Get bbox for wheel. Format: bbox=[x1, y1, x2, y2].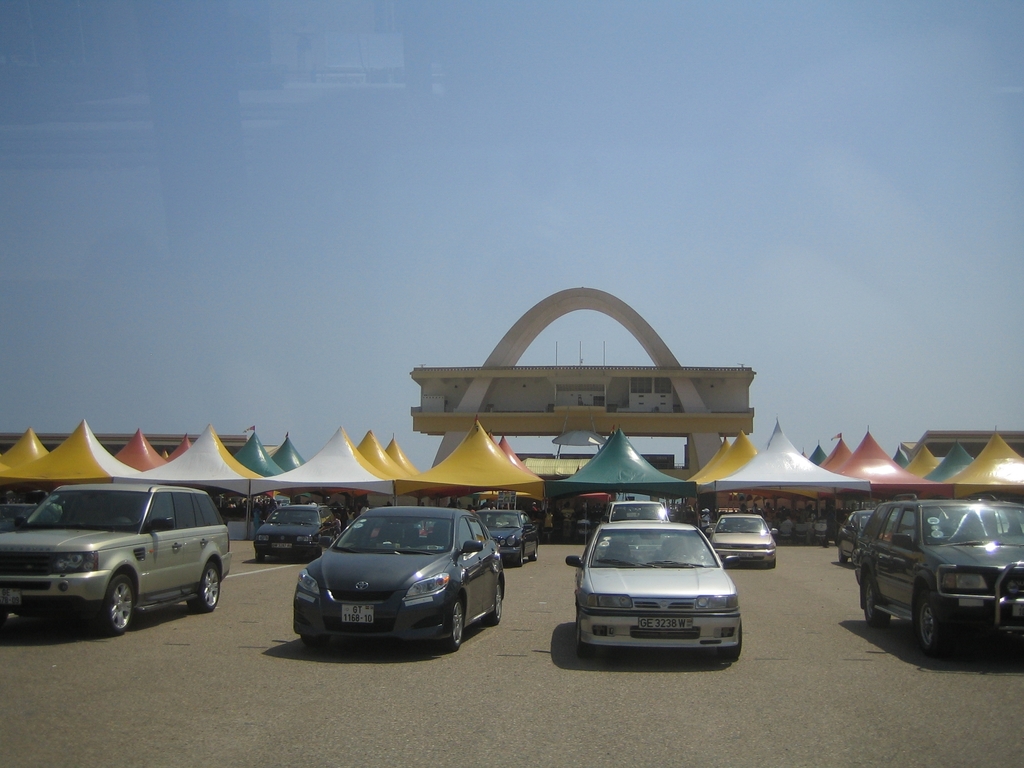
bbox=[253, 547, 268, 560].
